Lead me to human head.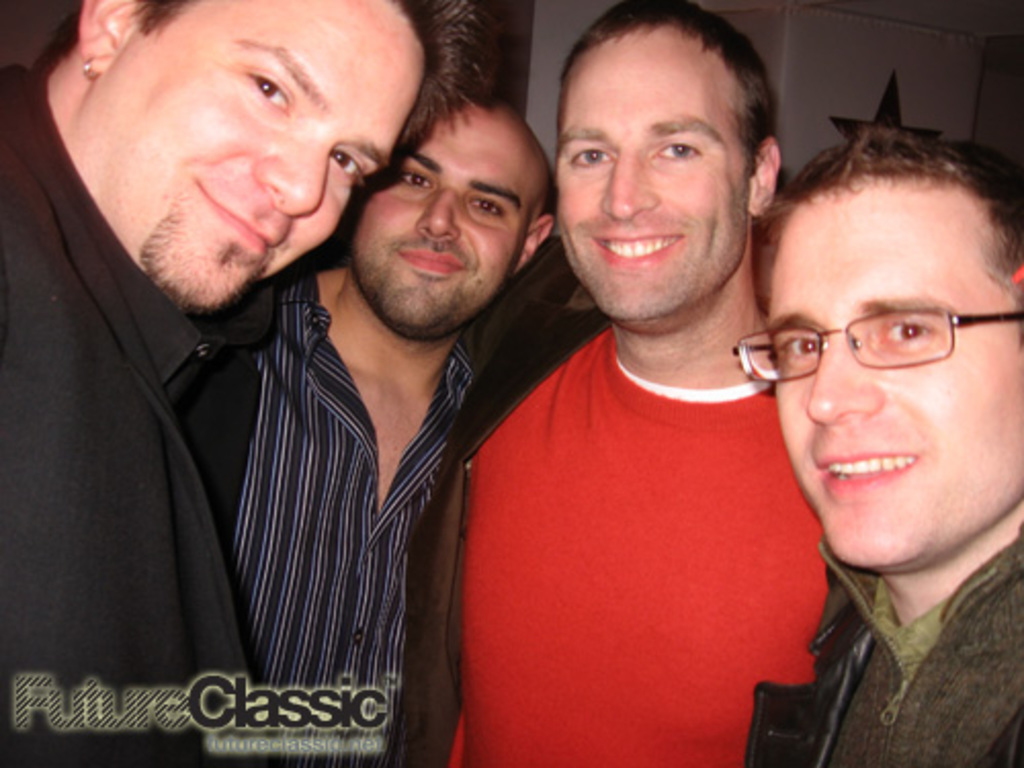
Lead to select_region(39, 0, 471, 313).
